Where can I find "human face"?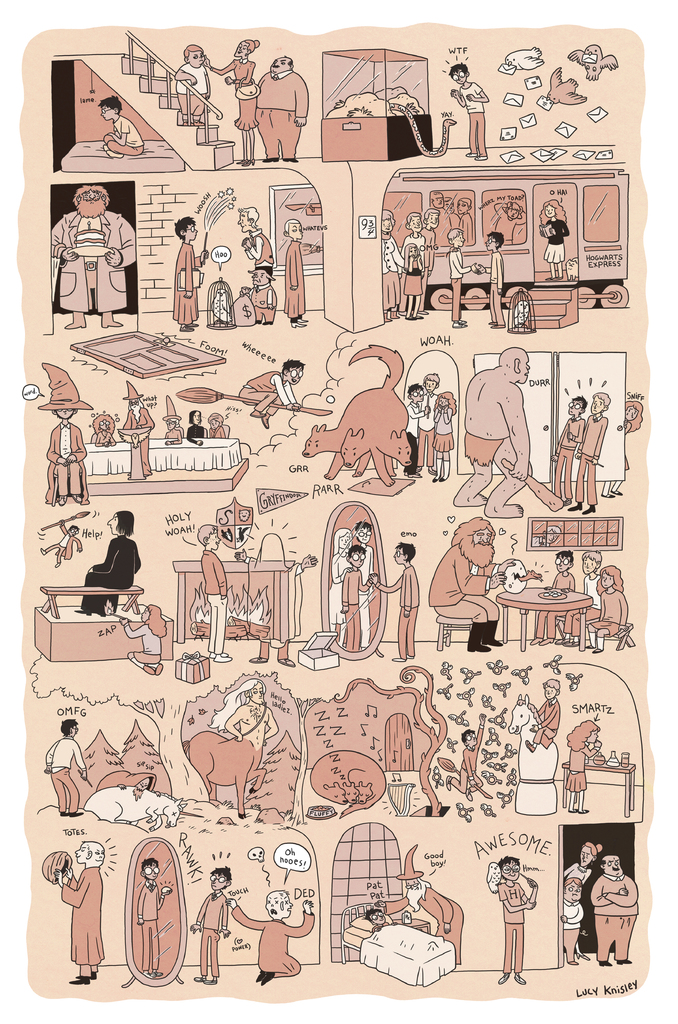
You can find it at box=[578, 550, 594, 573].
